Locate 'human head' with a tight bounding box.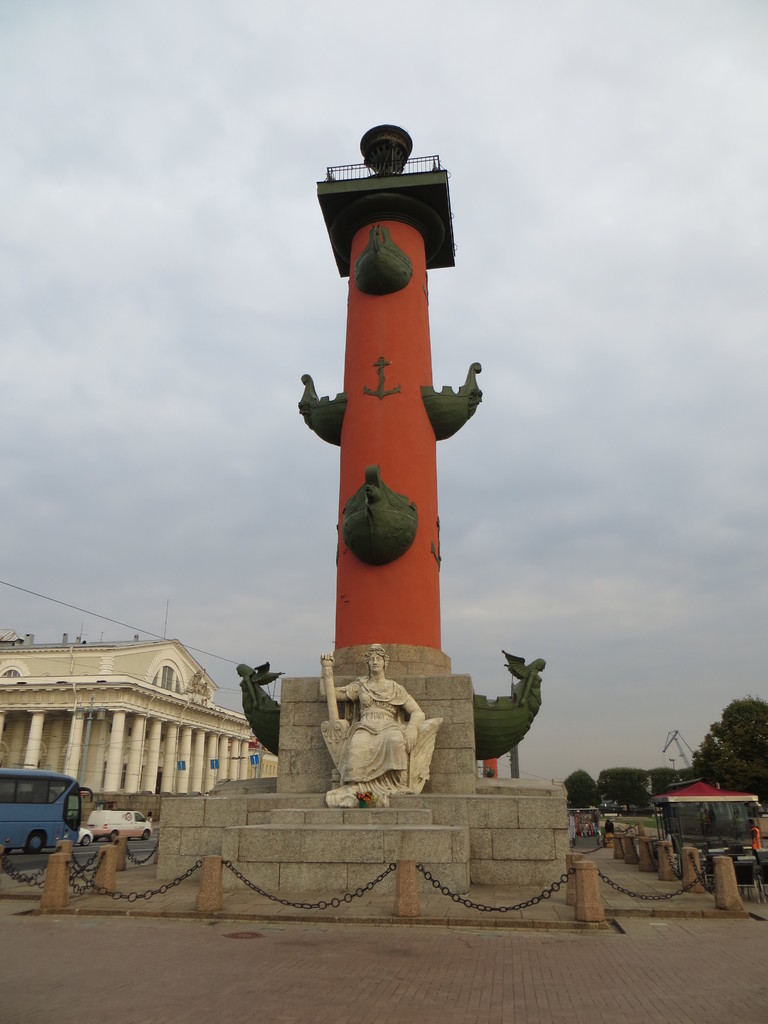
362, 639, 388, 676.
